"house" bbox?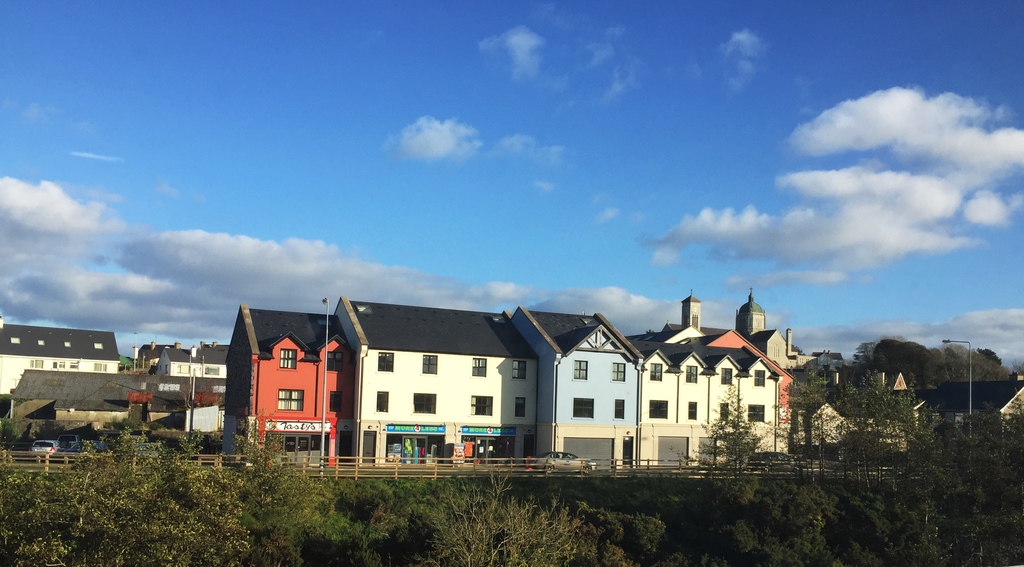
locate(1, 368, 154, 432)
